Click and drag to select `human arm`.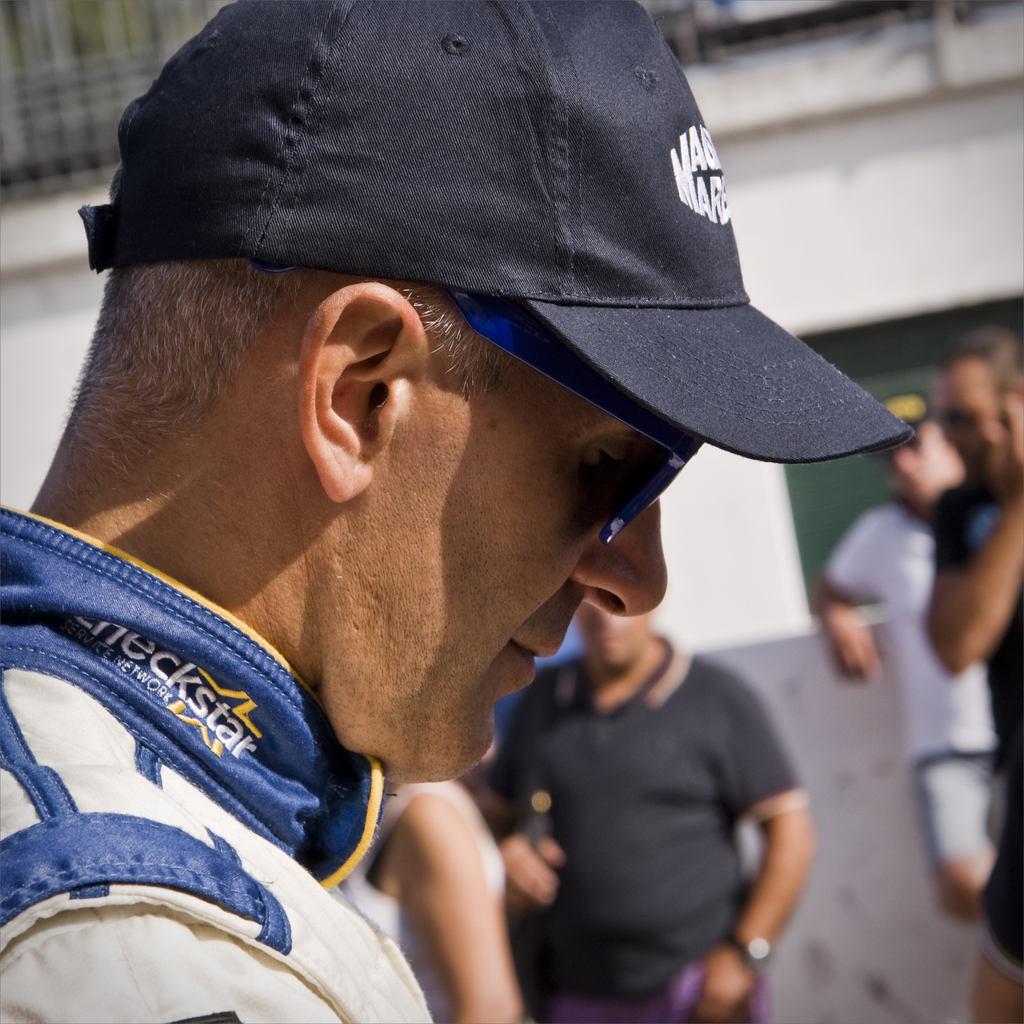
Selection: box(0, 803, 438, 1023).
